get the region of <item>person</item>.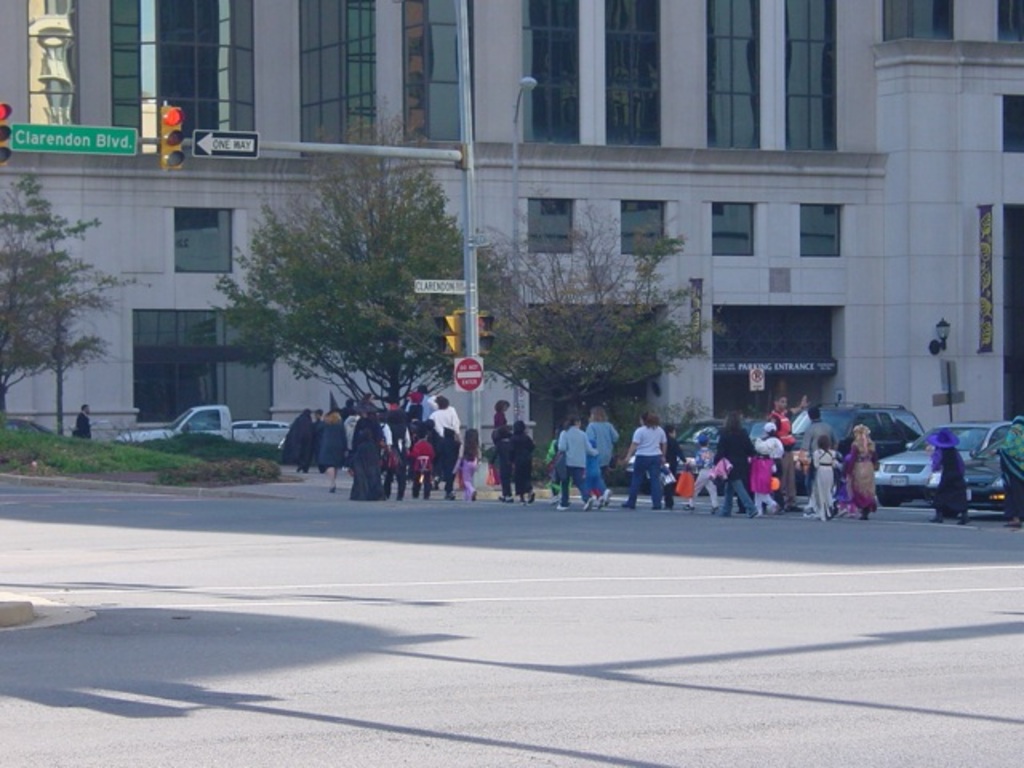
box=[506, 419, 538, 507].
